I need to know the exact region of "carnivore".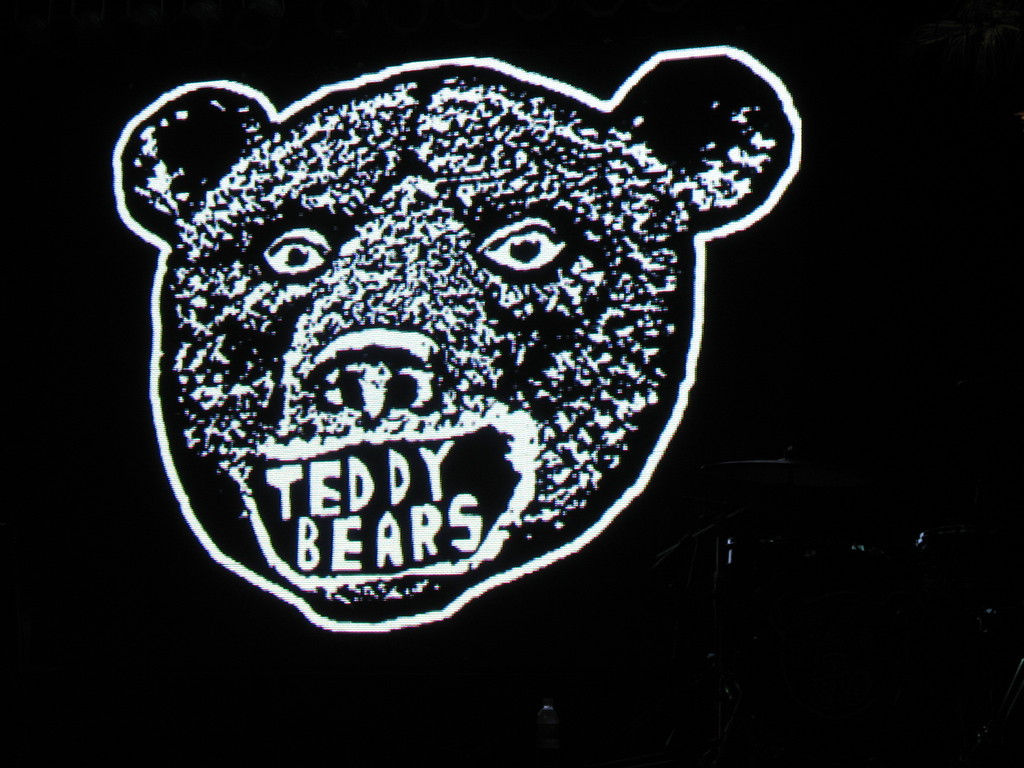
Region: 113:42:799:632.
